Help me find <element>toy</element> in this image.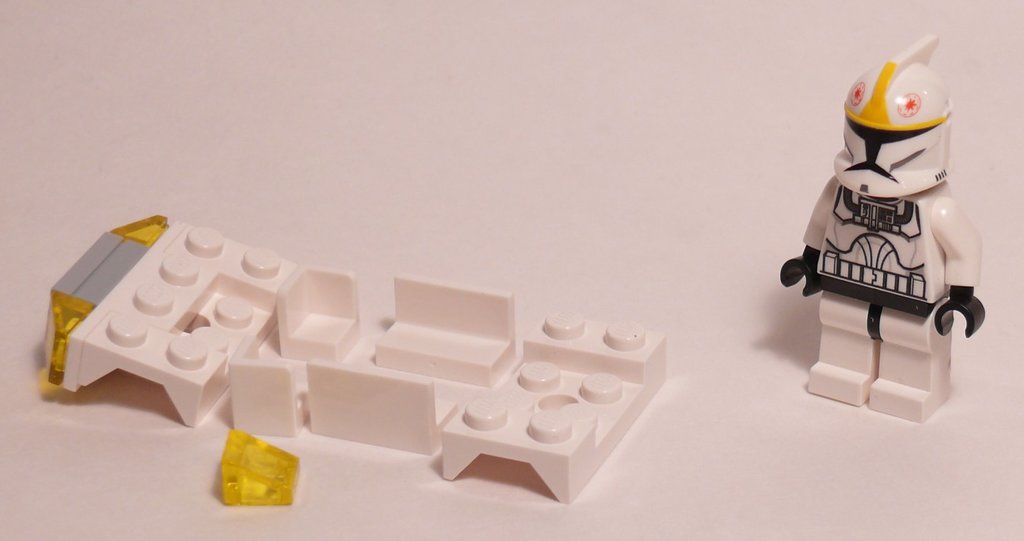
Found it: bbox=(218, 420, 303, 505).
